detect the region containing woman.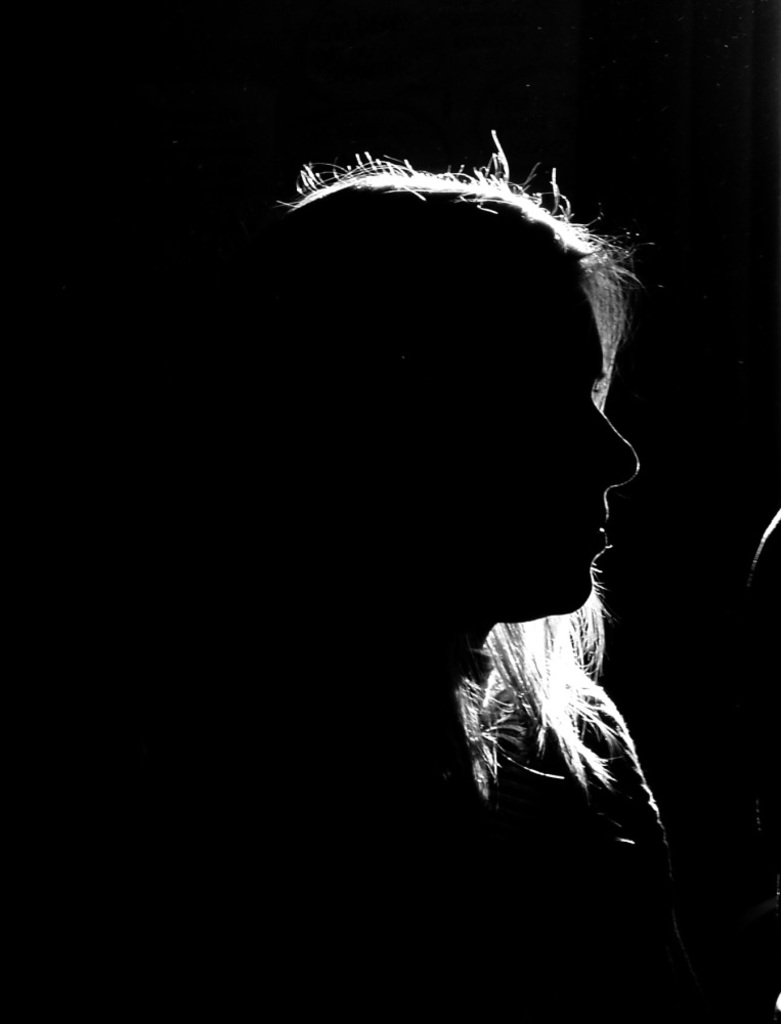
locate(180, 78, 723, 980).
